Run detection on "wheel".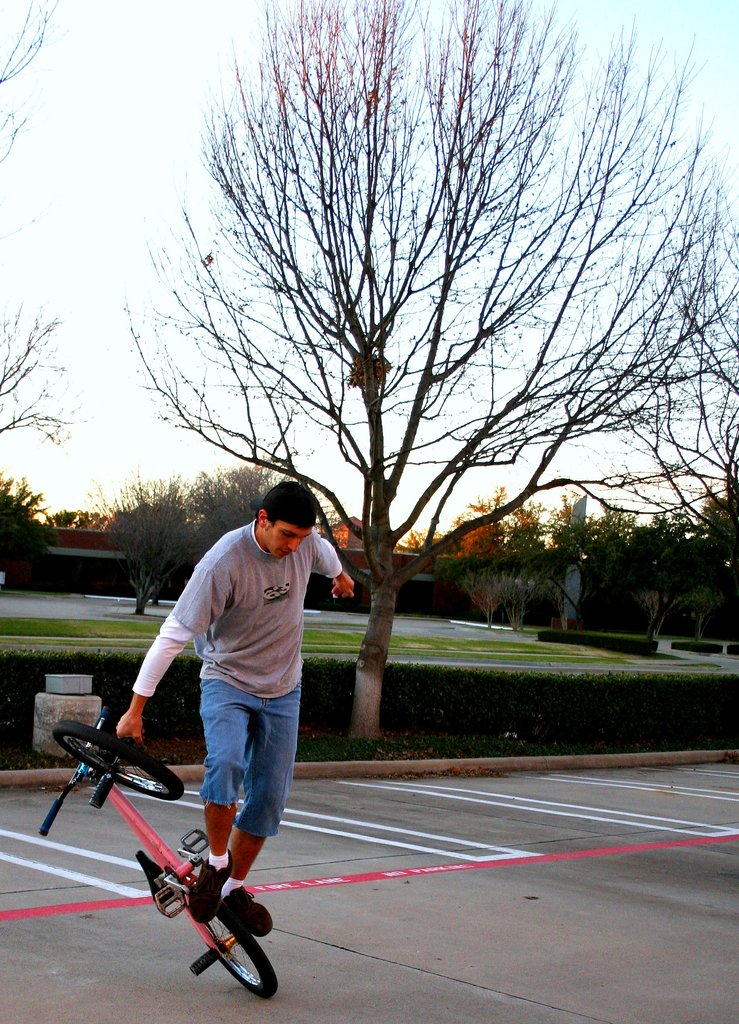
Result: locate(206, 906, 280, 998).
